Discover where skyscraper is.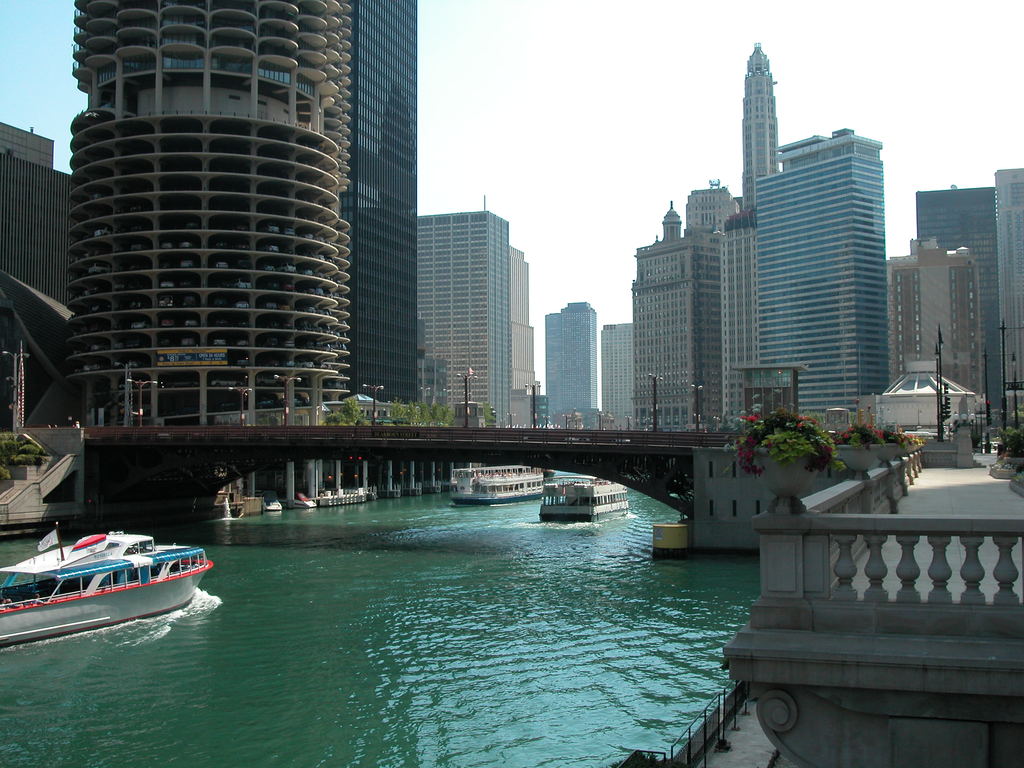
Discovered at 68, 0, 351, 424.
